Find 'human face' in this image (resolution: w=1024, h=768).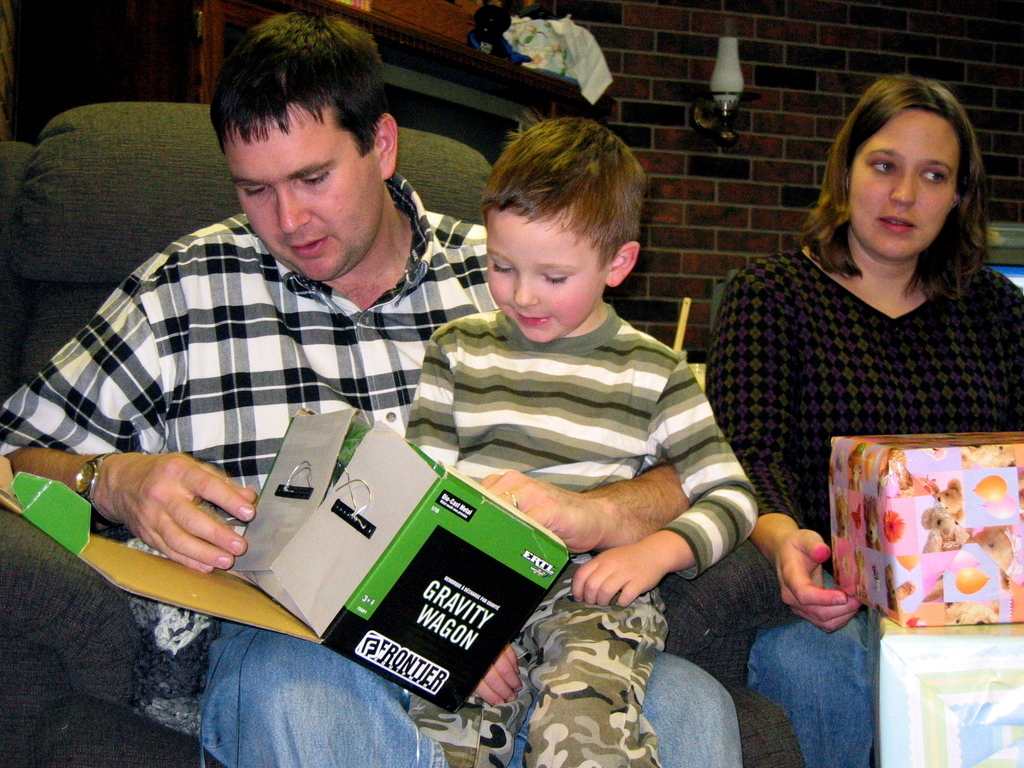
x1=225 y1=119 x2=376 y2=280.
